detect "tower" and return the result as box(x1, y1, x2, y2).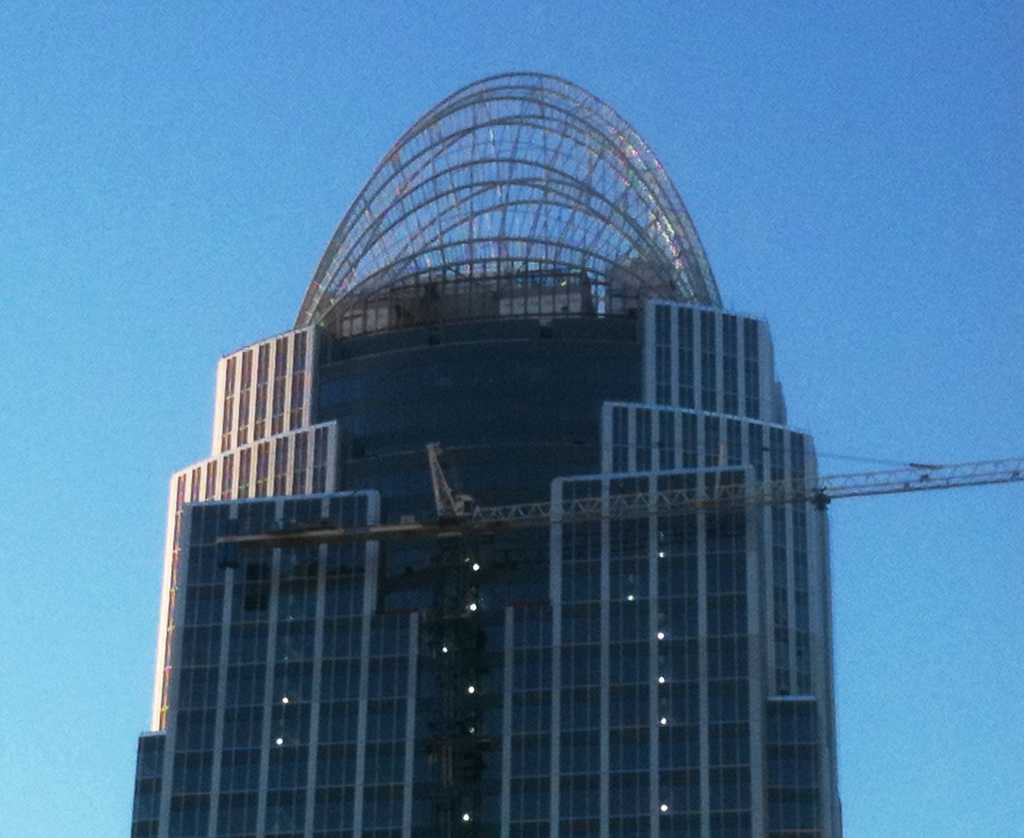
box(128, 69, 840, 837).
